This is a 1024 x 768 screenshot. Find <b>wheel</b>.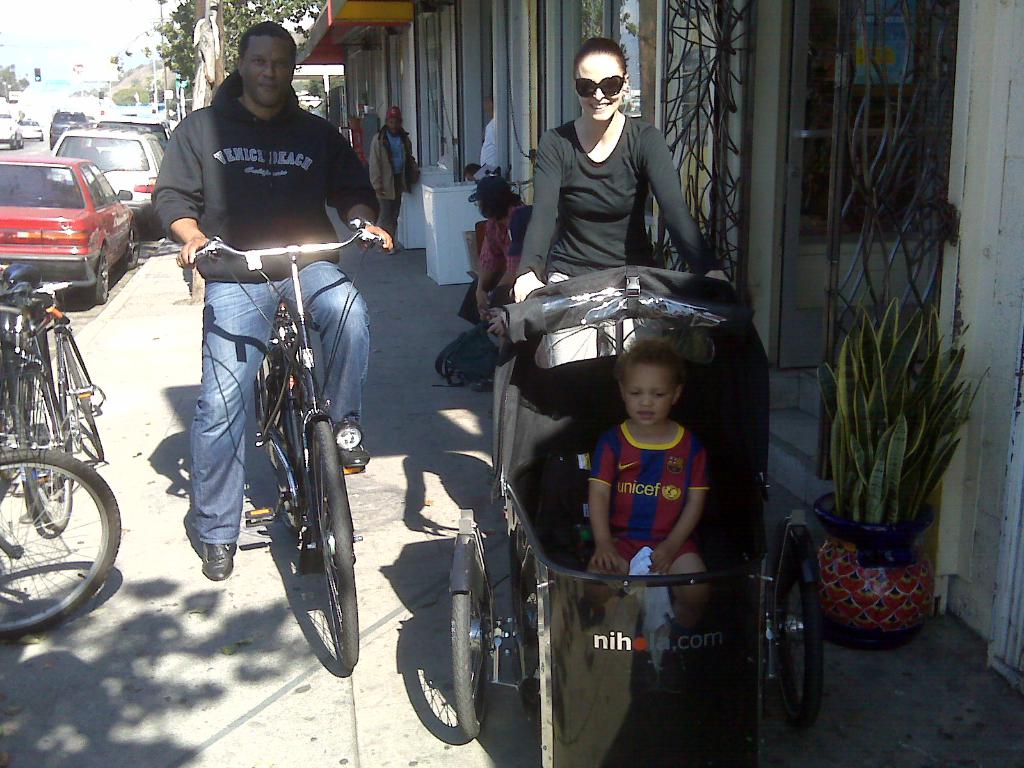
Bounding box: x1=13, y1=365, x2=72, y2=541.
